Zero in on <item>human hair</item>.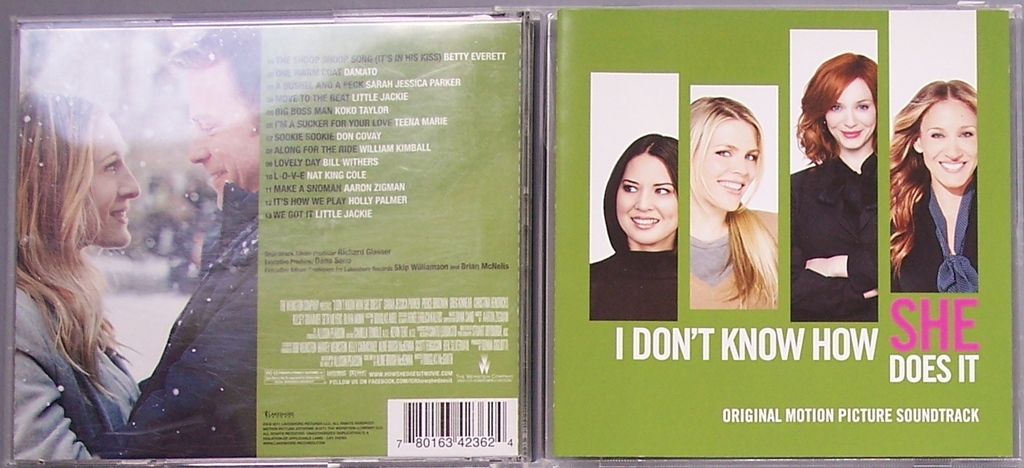
Zeroed in: 15 76 140 414.
